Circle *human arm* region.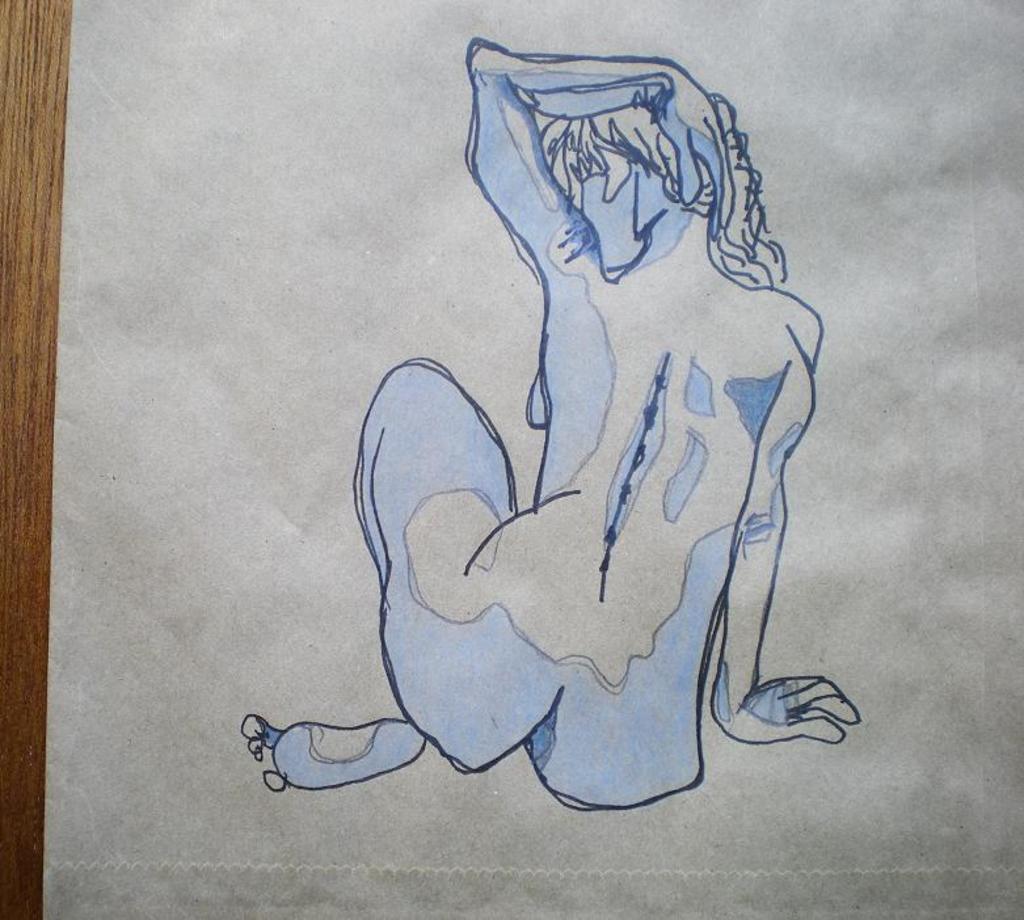
Region: 460/62/736/252.
